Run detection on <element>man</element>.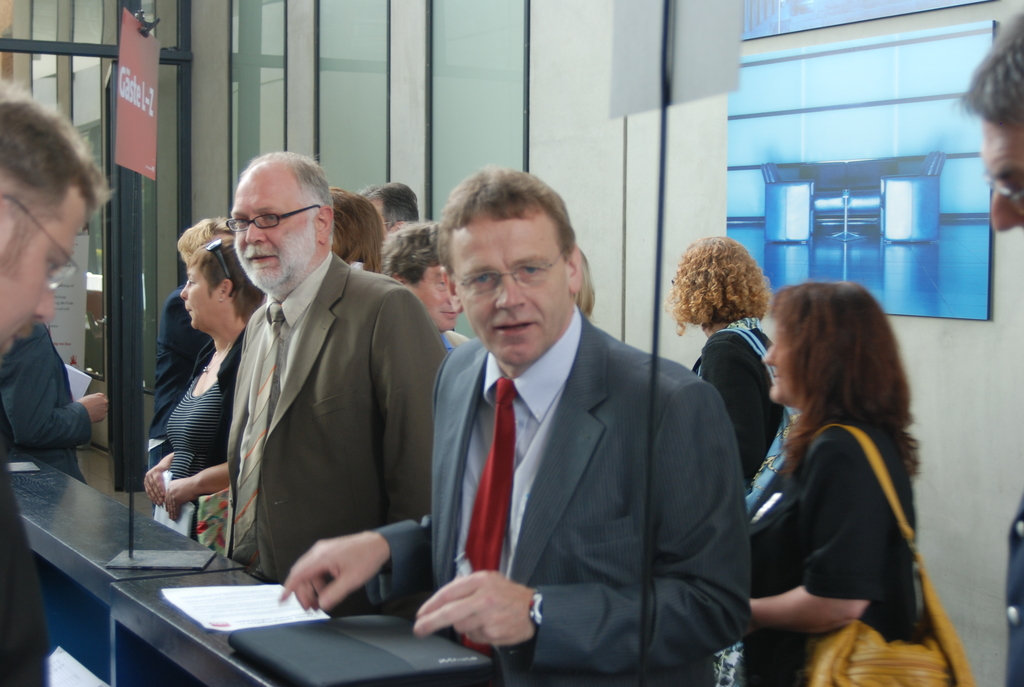
Result: box(0, 76, 122, 686).
